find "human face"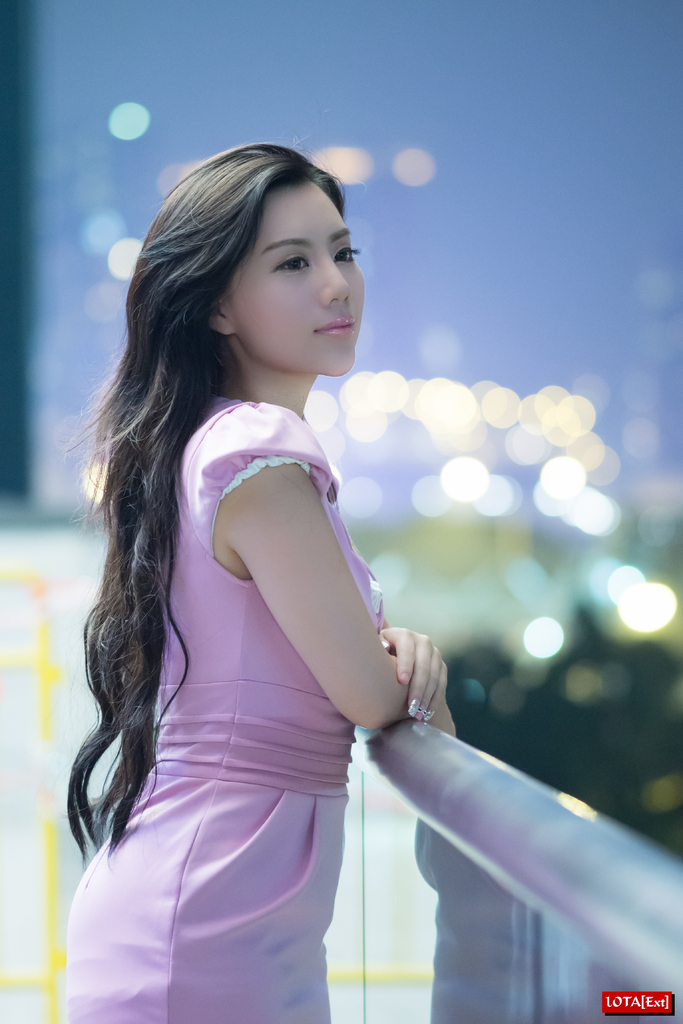
locate(230, 180, 363, 378)
